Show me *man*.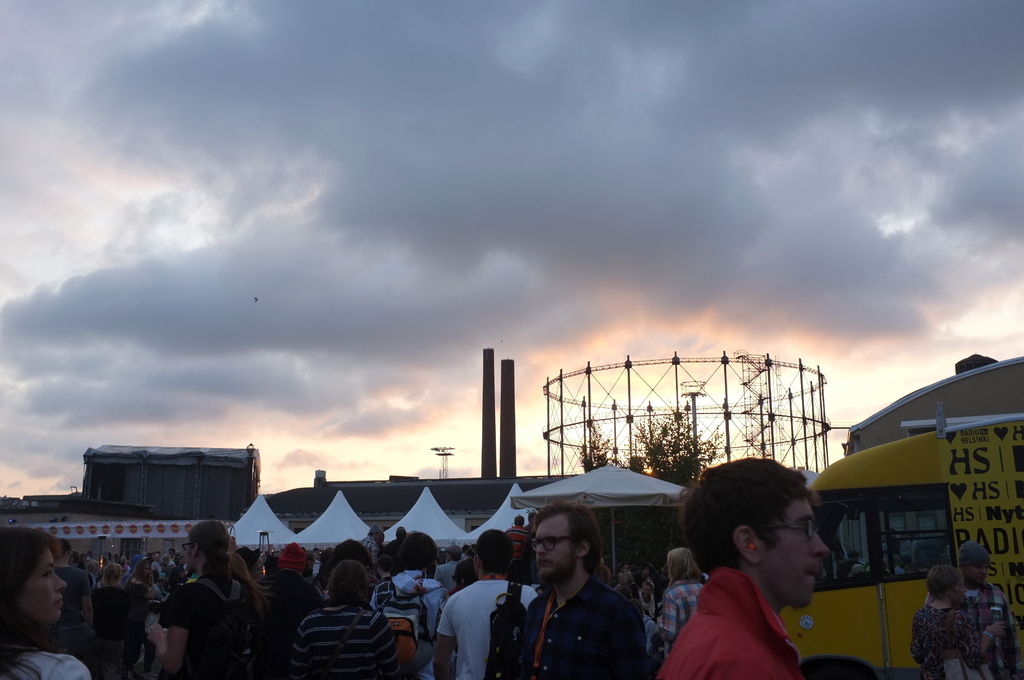
*man* is here: 433 542 461 593.
